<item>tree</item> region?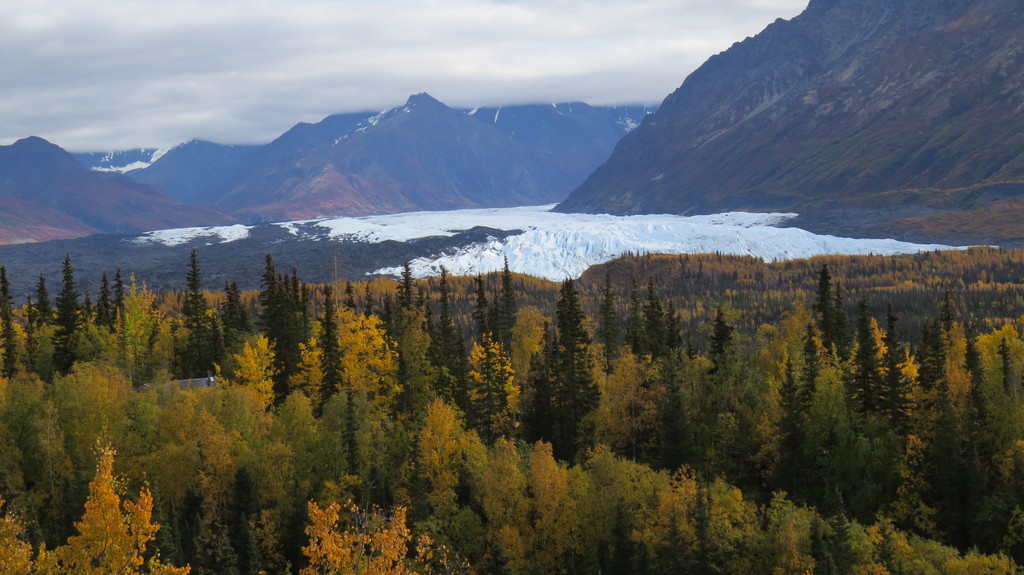
left=375, top=273, right=396, bottom=302
